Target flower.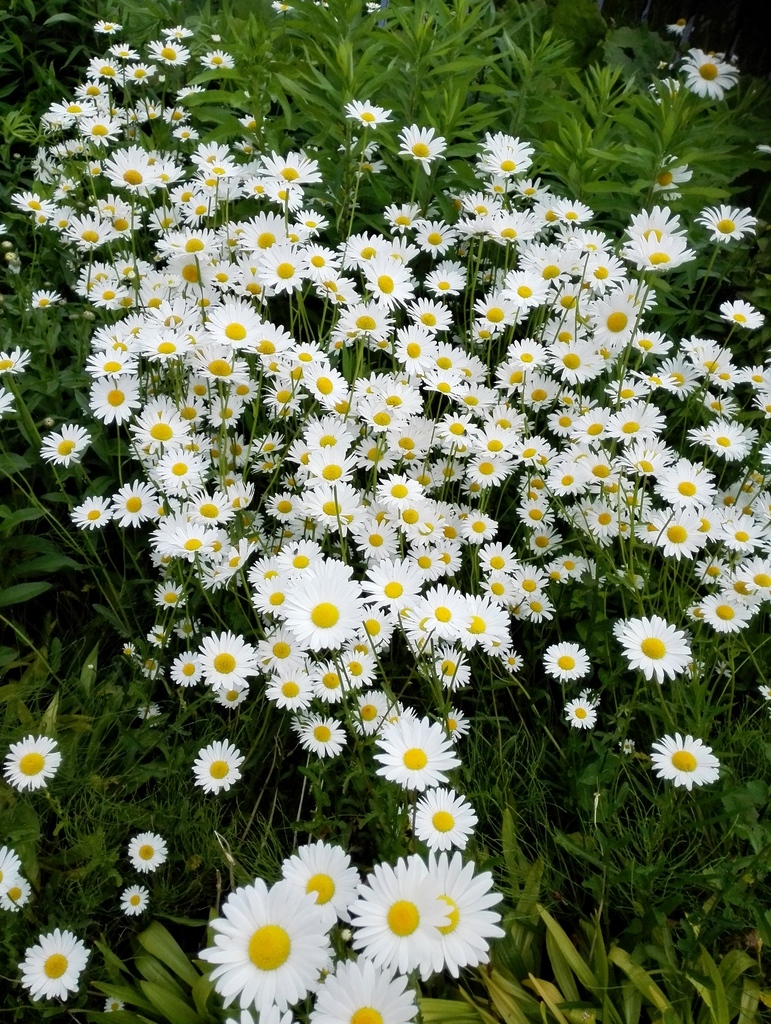
Target region: [640,712,743,788].
